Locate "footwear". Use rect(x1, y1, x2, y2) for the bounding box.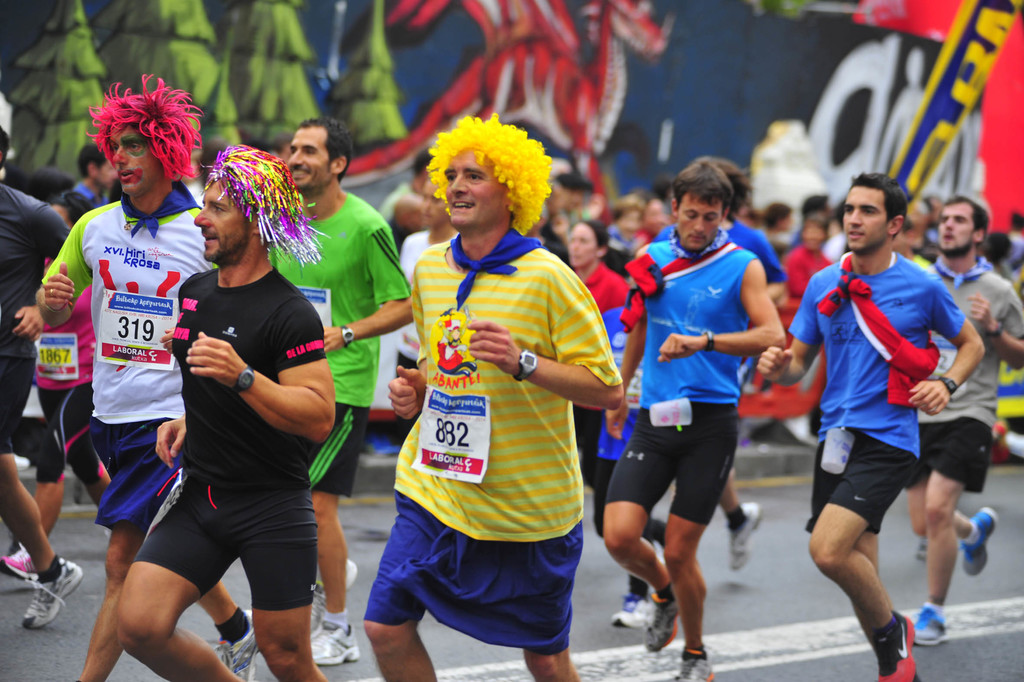
rect(909, 596, 950, 649).
